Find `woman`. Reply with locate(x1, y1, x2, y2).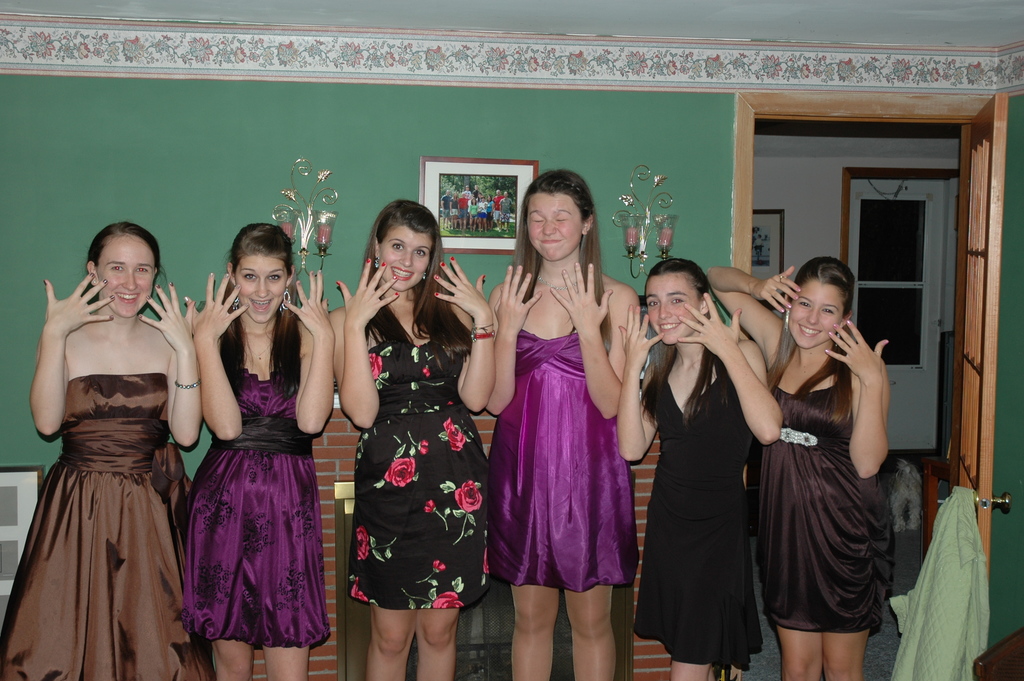
locate(182, 227, 337, 680).
